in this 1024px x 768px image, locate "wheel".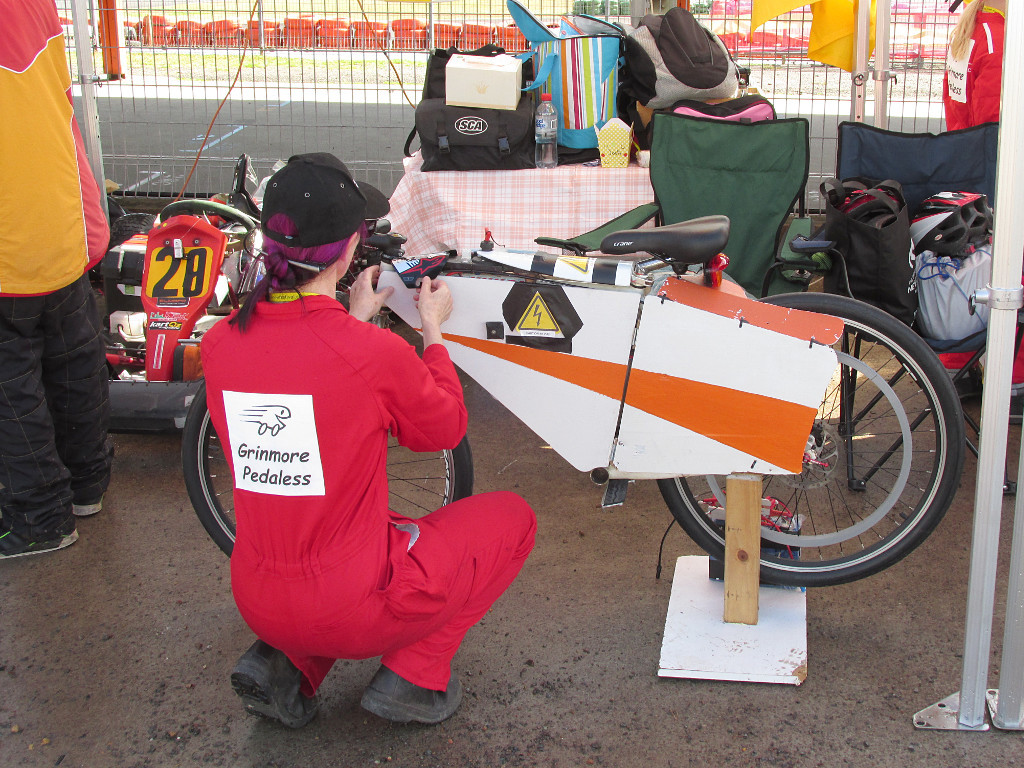
Bounding box: <region>180, 287, 476, 564</region>.
